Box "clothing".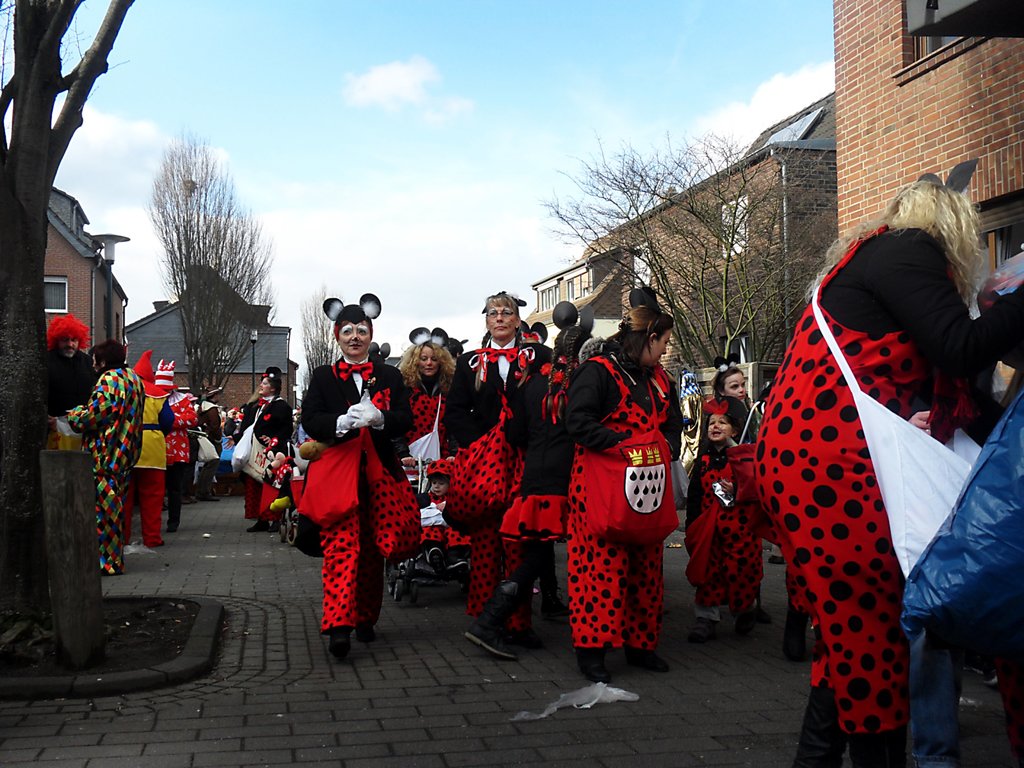
box=[692, 452, 762, 616].
